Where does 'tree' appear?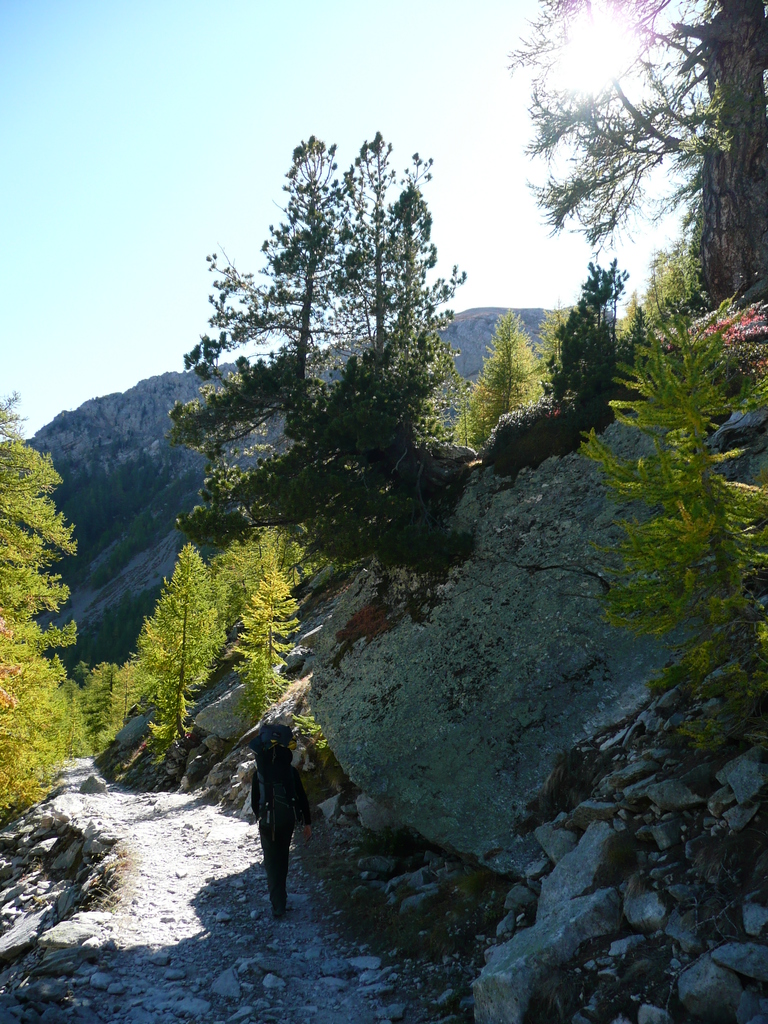
Appears at 585, 302, 767, 741.
